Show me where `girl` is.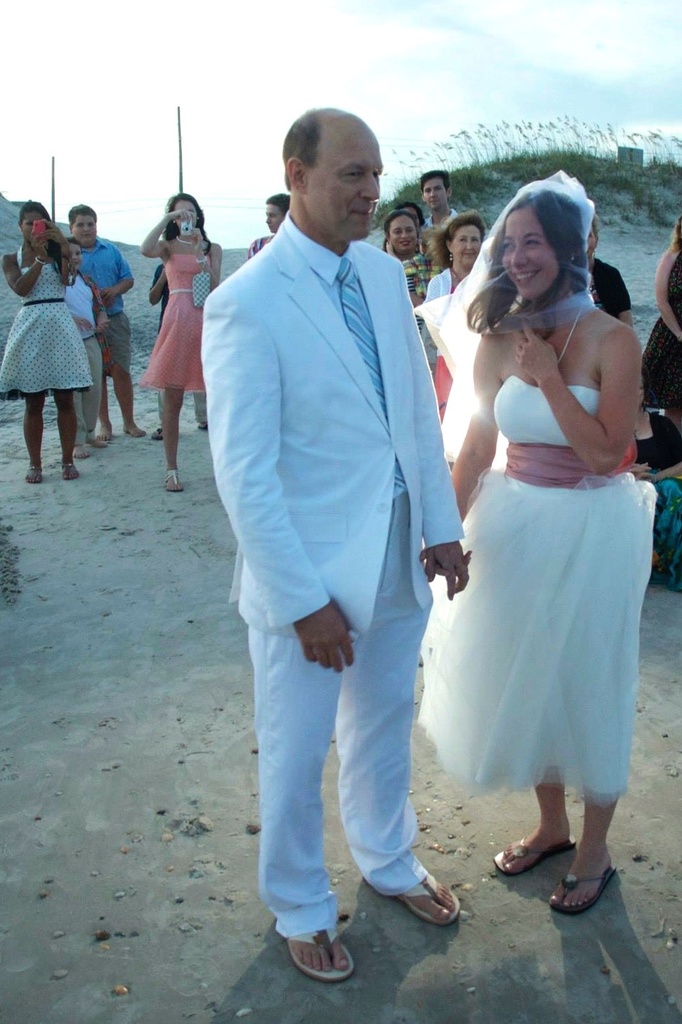
`girl` is at rect(138, 190, 215, 488).
